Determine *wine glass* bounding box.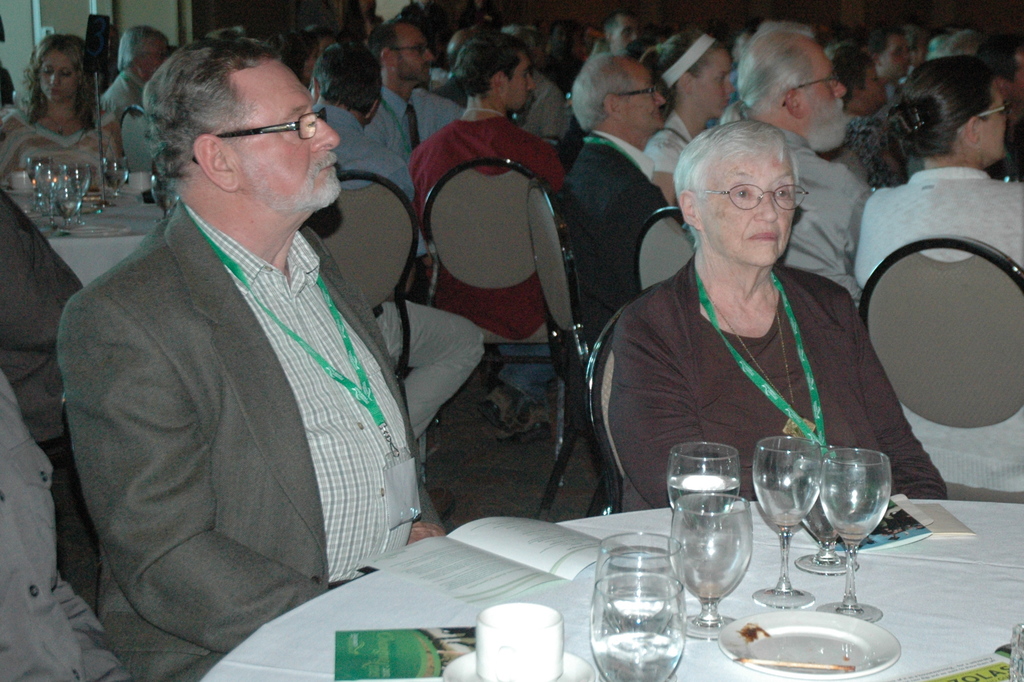
Determined: [586, 572, 688, 681].
